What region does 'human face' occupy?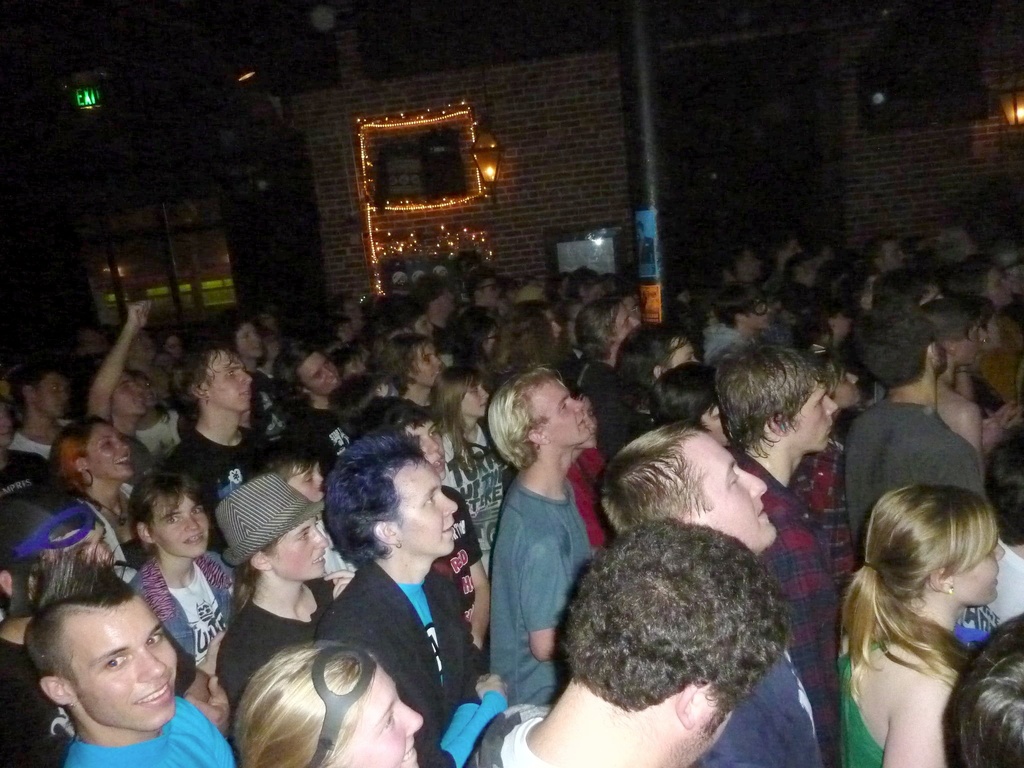
(957,323,987,365).
